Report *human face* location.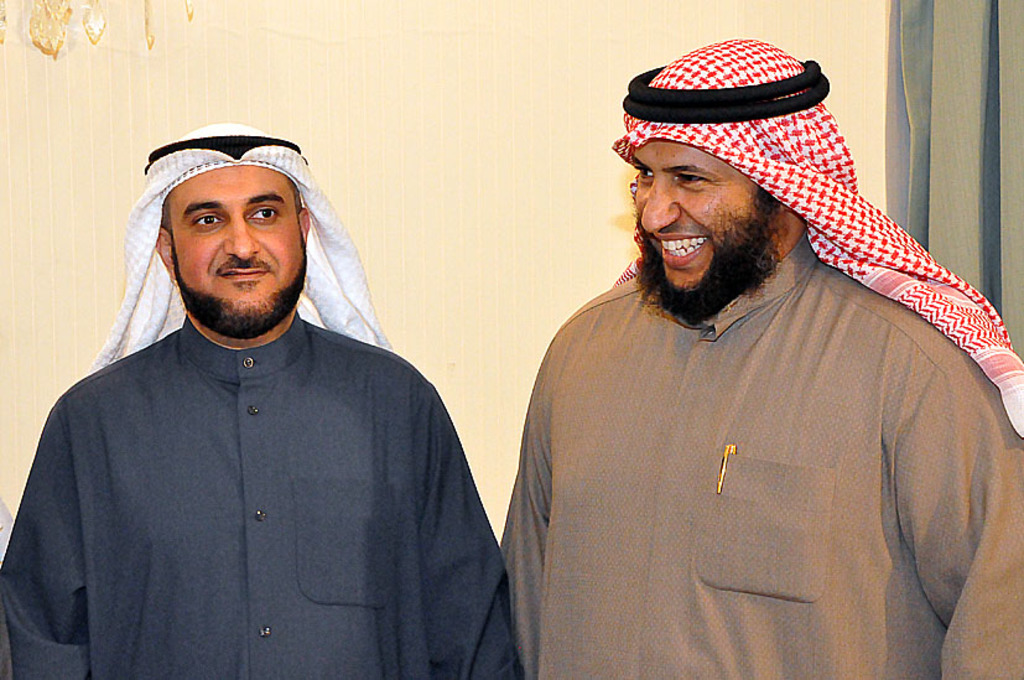
Report: [640, 139, 764, 299].
